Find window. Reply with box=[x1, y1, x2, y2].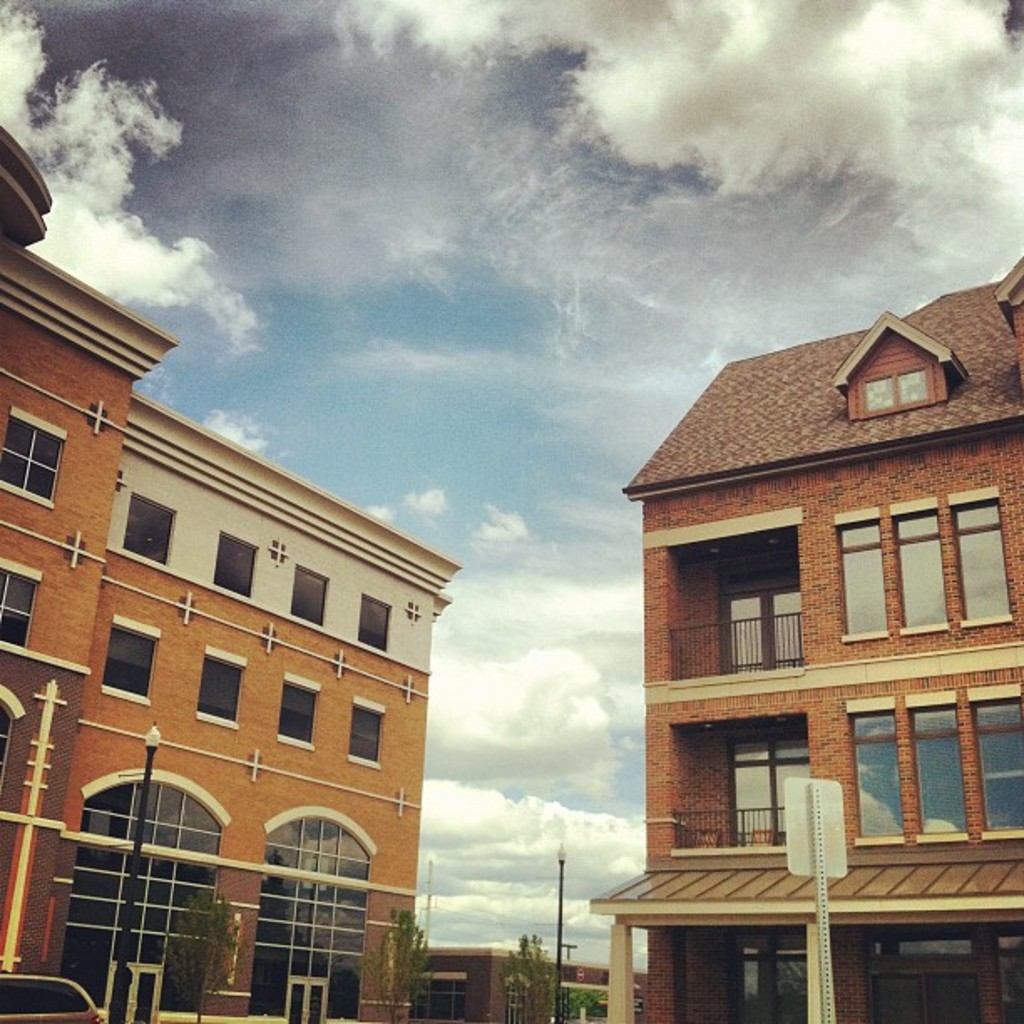
box=[905, 693, 967, 842].
